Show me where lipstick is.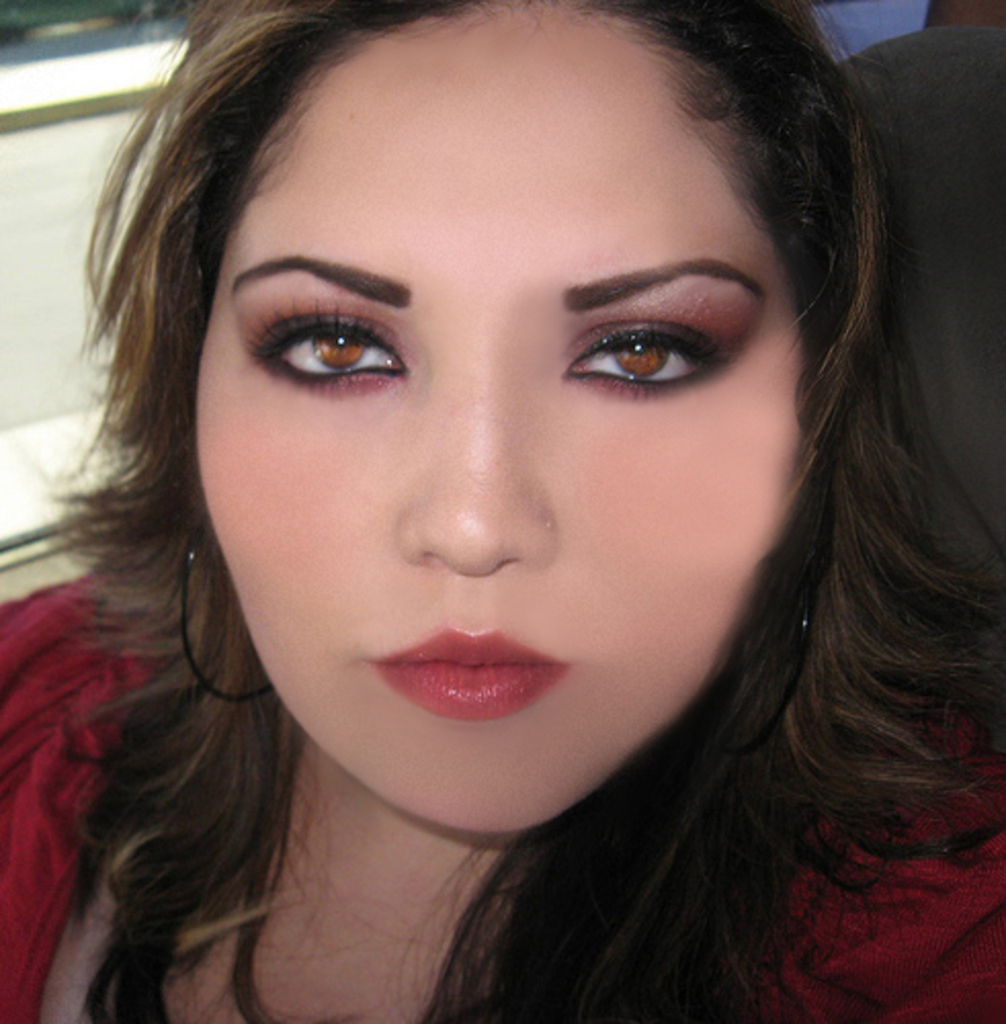
lipstick is at [367,623,574,725].
